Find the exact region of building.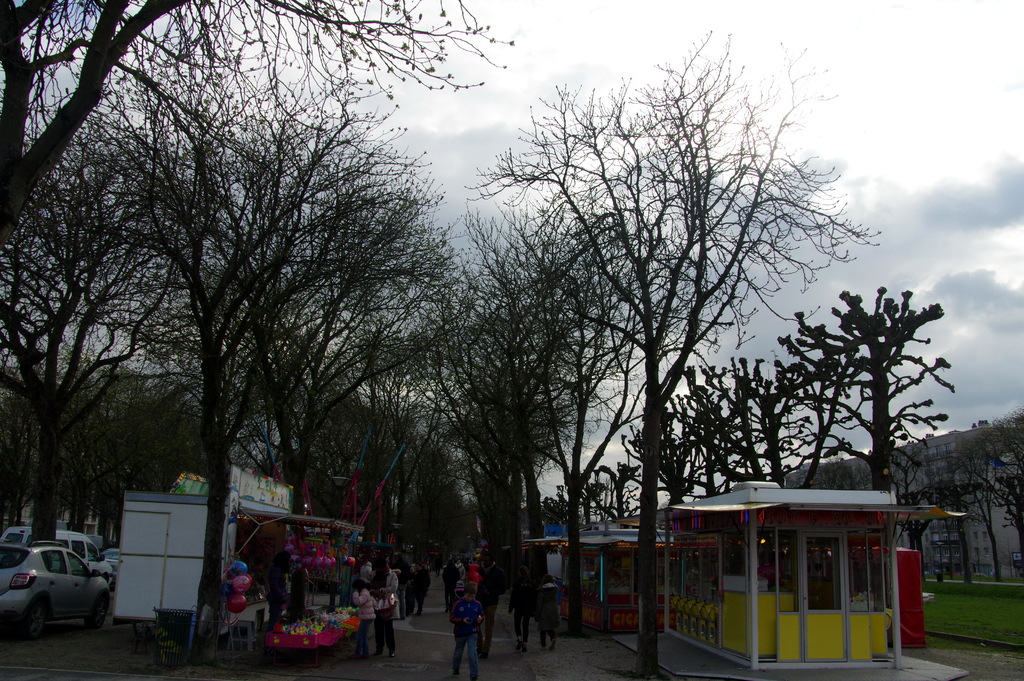
Exact region: locate(786, 423, 1023, 573).
